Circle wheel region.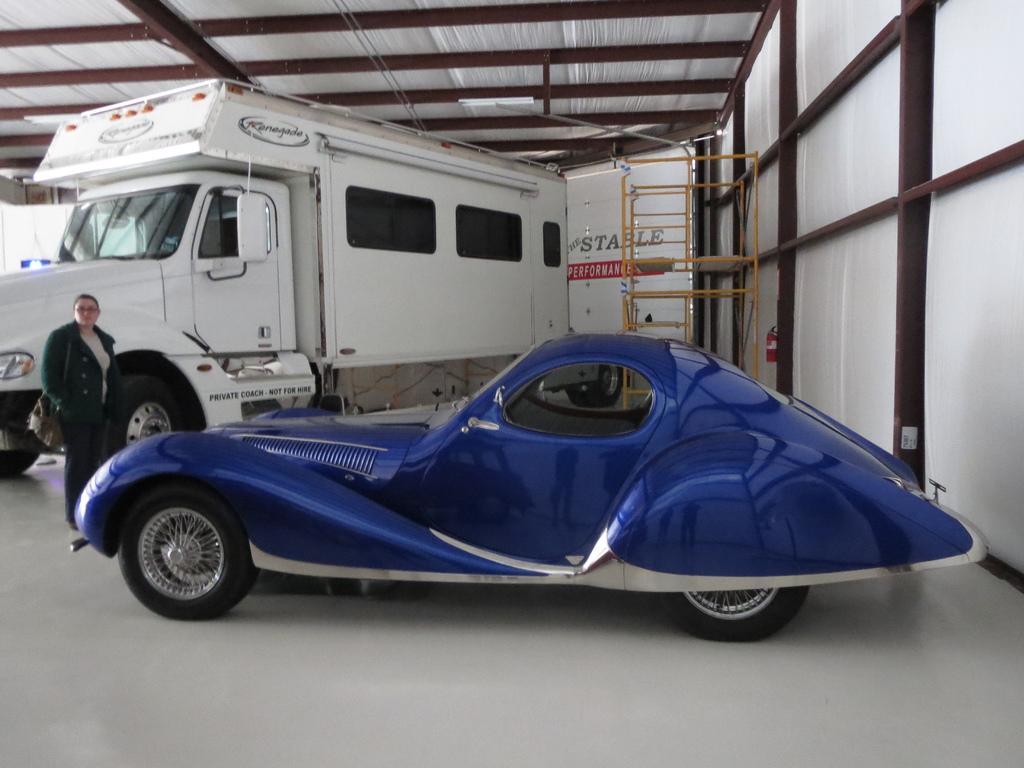
Region: rect(659, 585, 810, 643).
